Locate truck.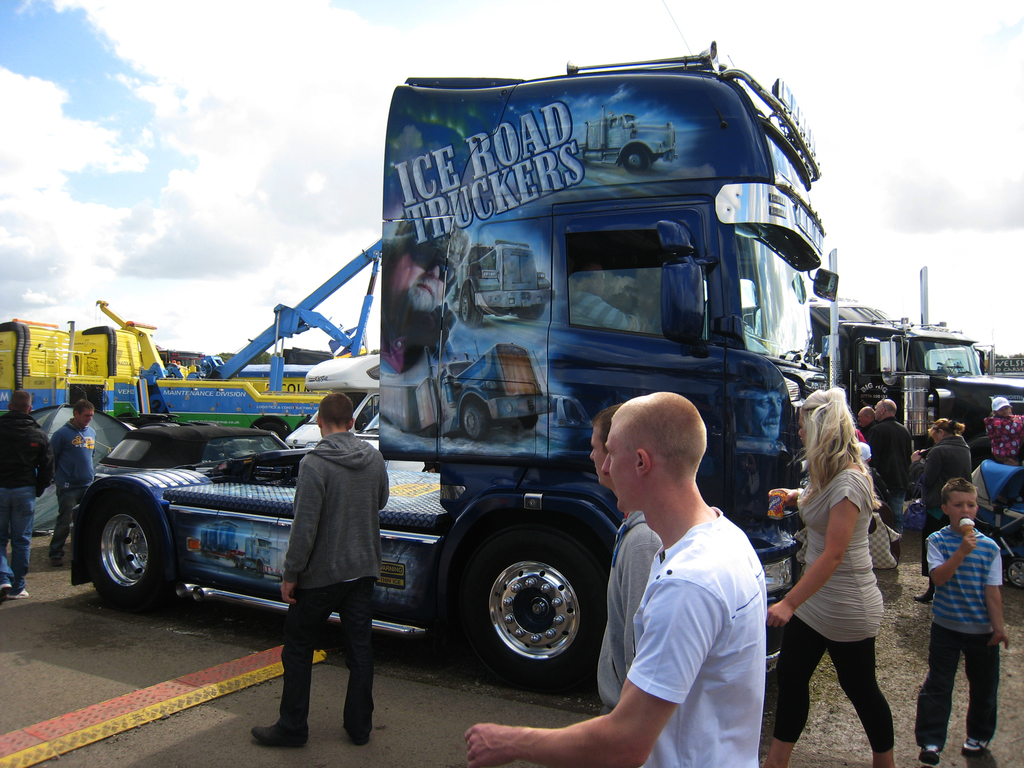
Bounding box: (802, 289, 941, 490).
